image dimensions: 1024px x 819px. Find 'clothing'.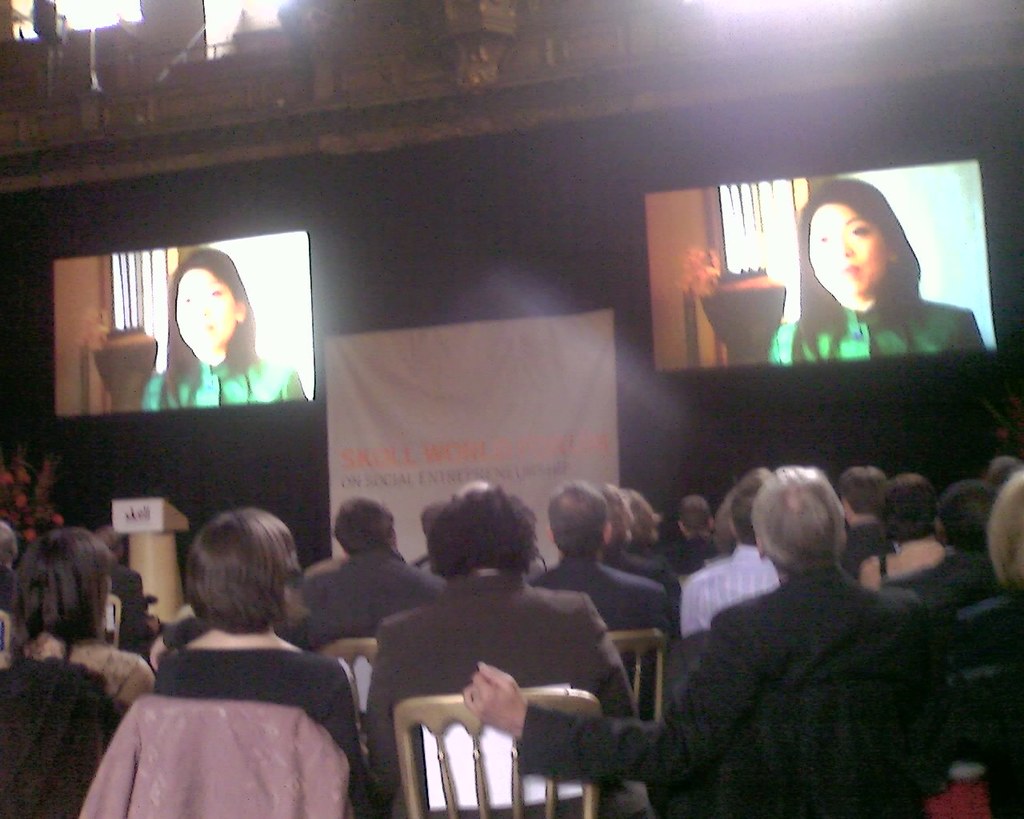
BBox(140, 351, 307, 405).
